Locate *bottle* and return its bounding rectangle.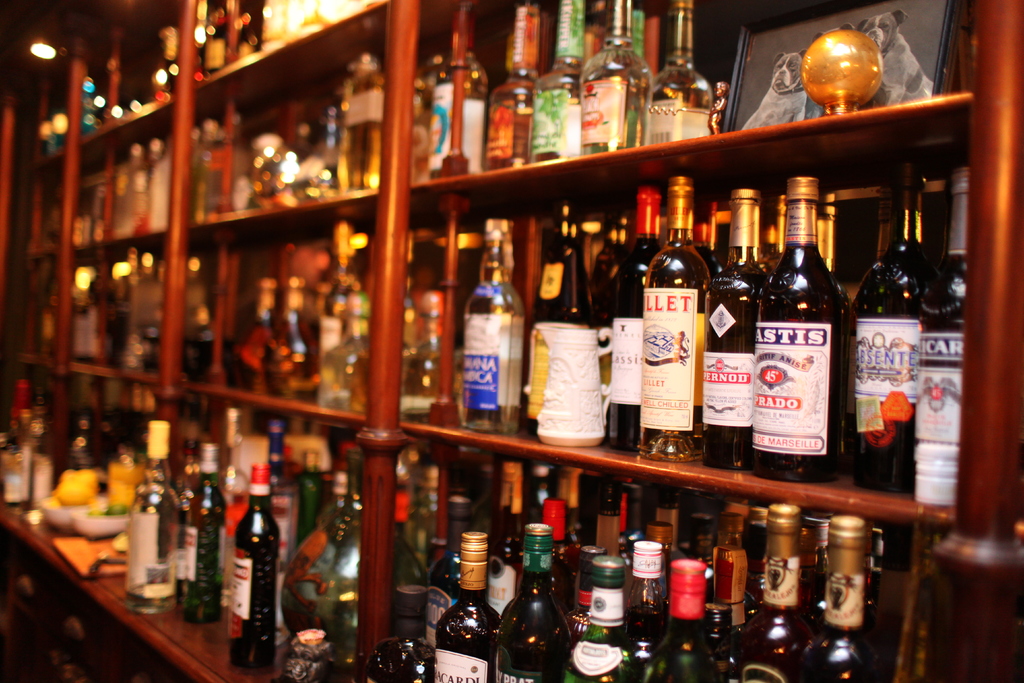
<bbox>283, 447, 374, 674</bbox>.
